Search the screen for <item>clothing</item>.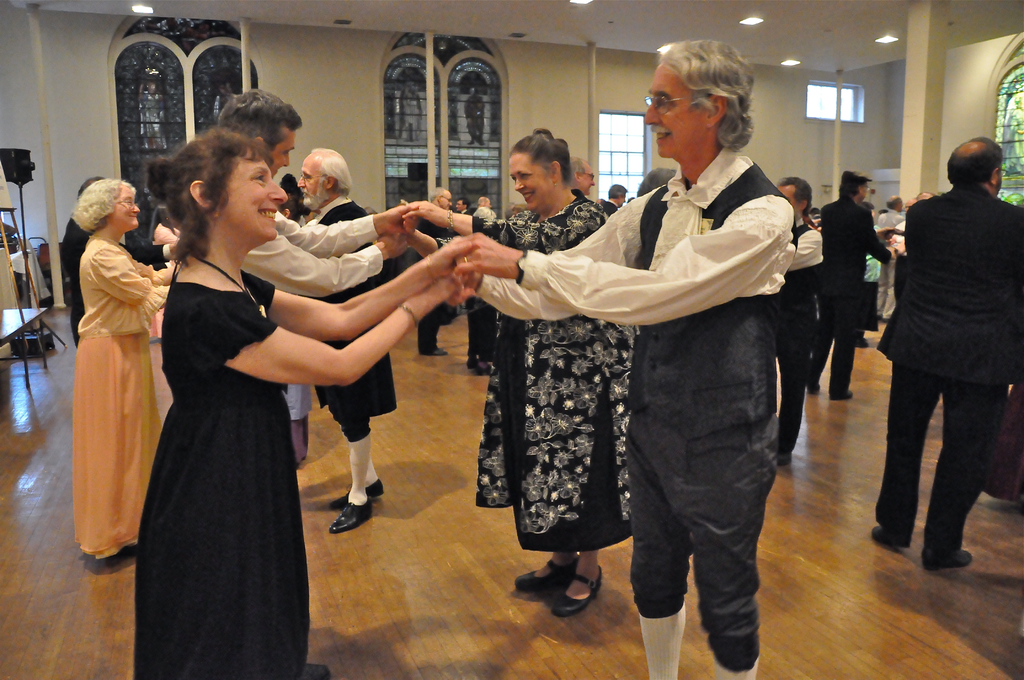
Found at select_region(134, 246, 311, 679).
